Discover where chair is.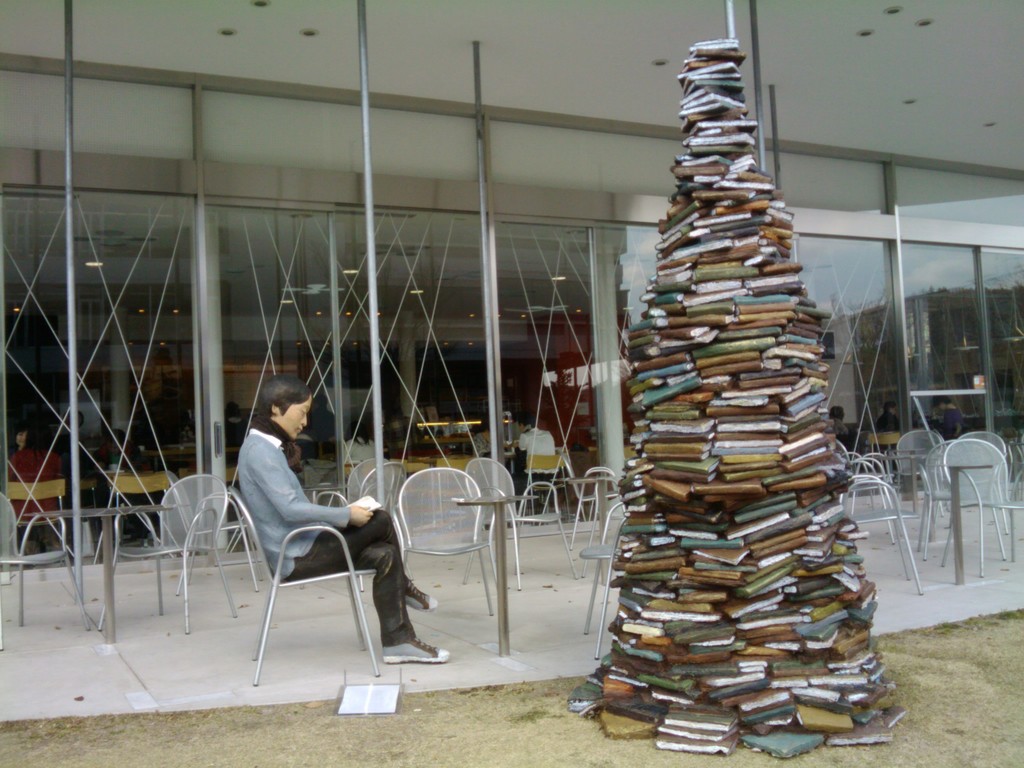
Discovered at <box>298,455,394,591</box>.
